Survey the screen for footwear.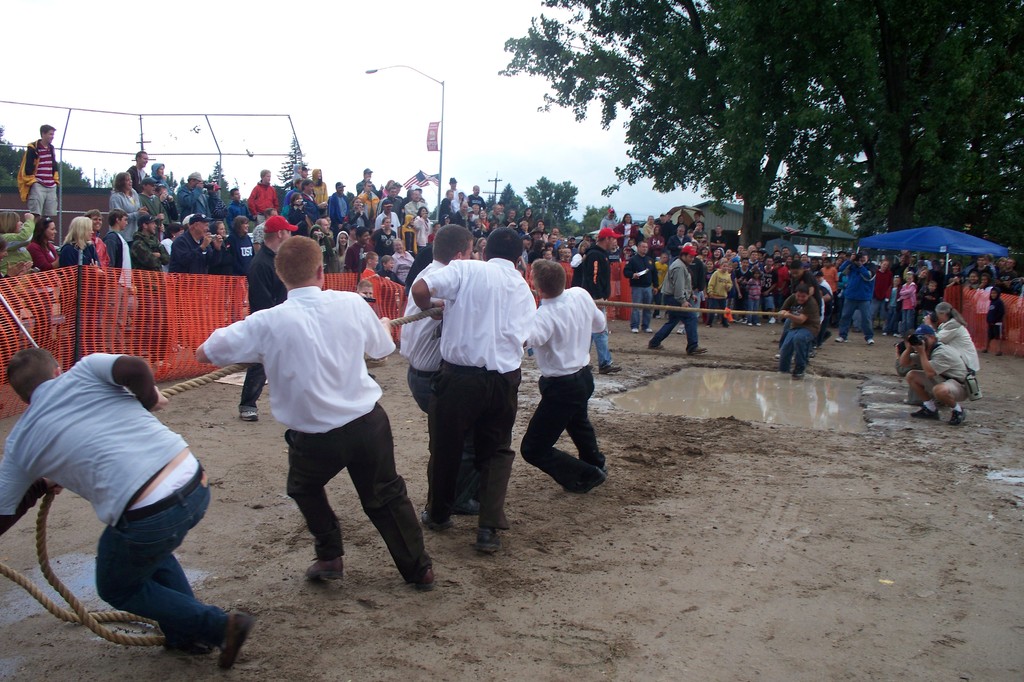
Survey found: {"x1": 867, "y1": 337, "x2": 876, "y2": 344}.
